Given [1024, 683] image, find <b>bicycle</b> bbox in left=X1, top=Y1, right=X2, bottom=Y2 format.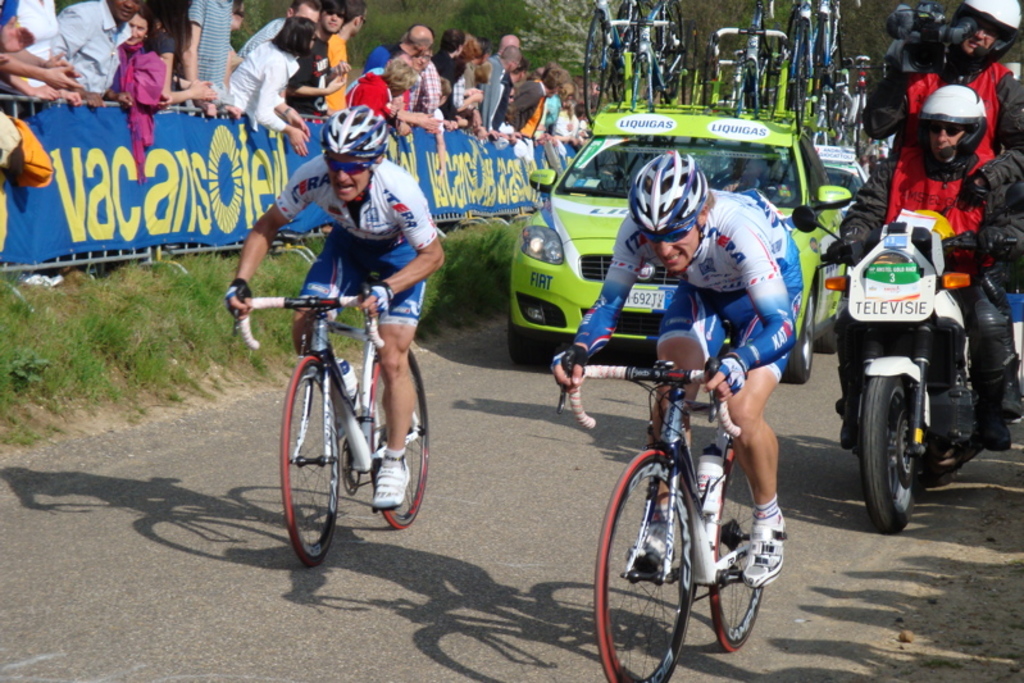
left=579, top=0, right=691, bottom=127.
